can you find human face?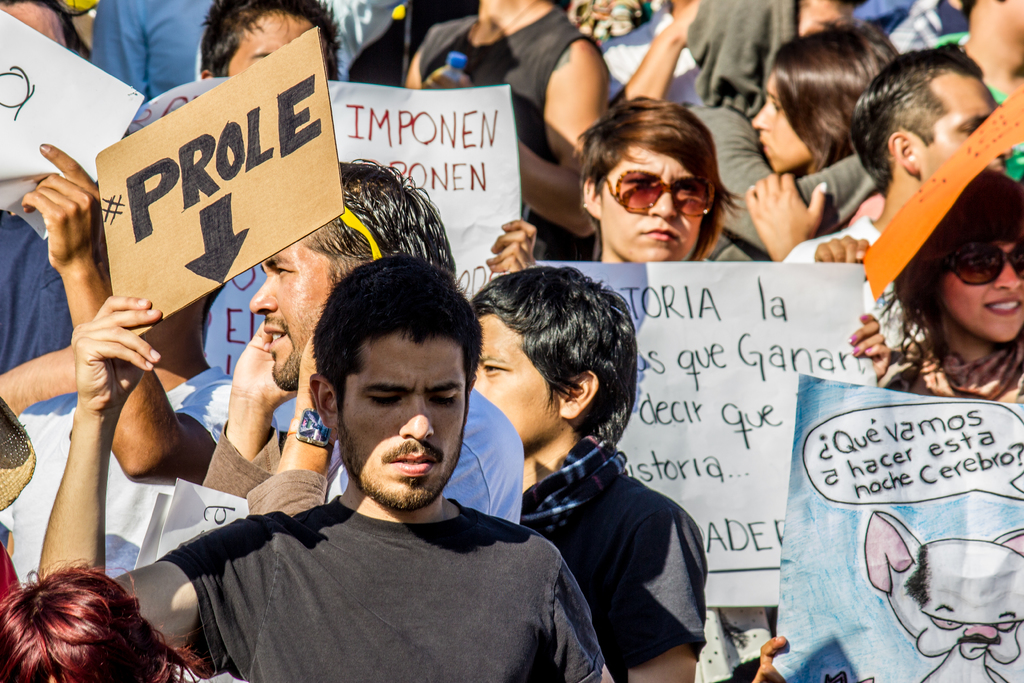
Yes, bounding box: left=476, top=315, right=564, bottom=454.
